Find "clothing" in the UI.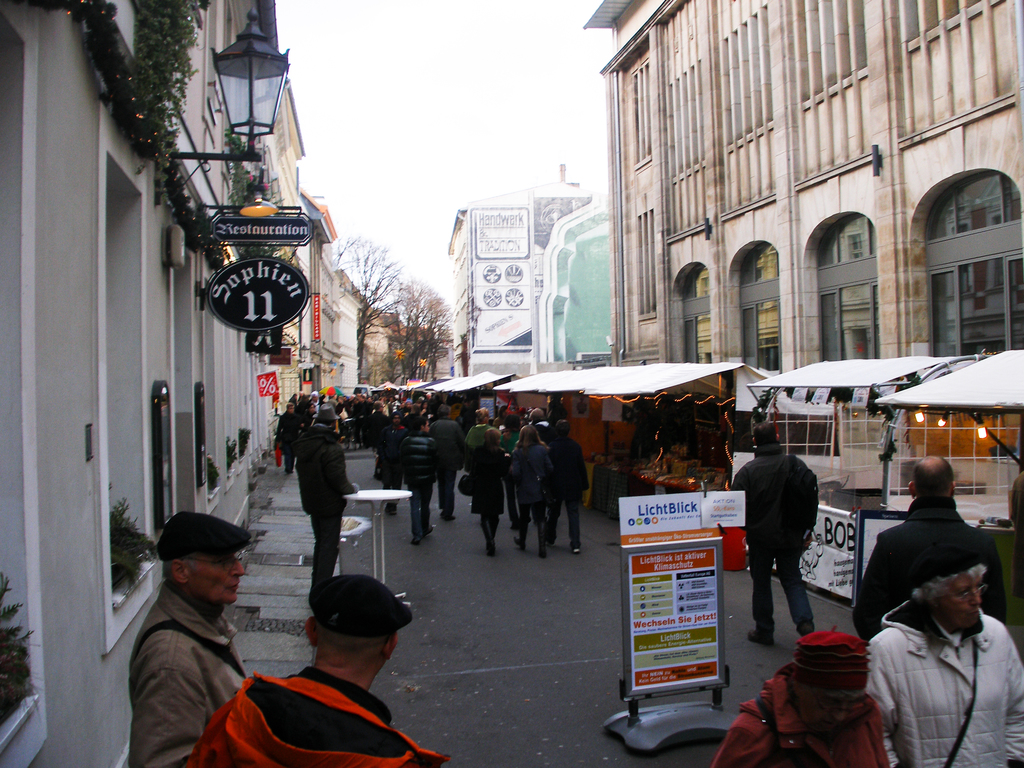
UI element at <region>864, 582, 1023, 767</region>.
